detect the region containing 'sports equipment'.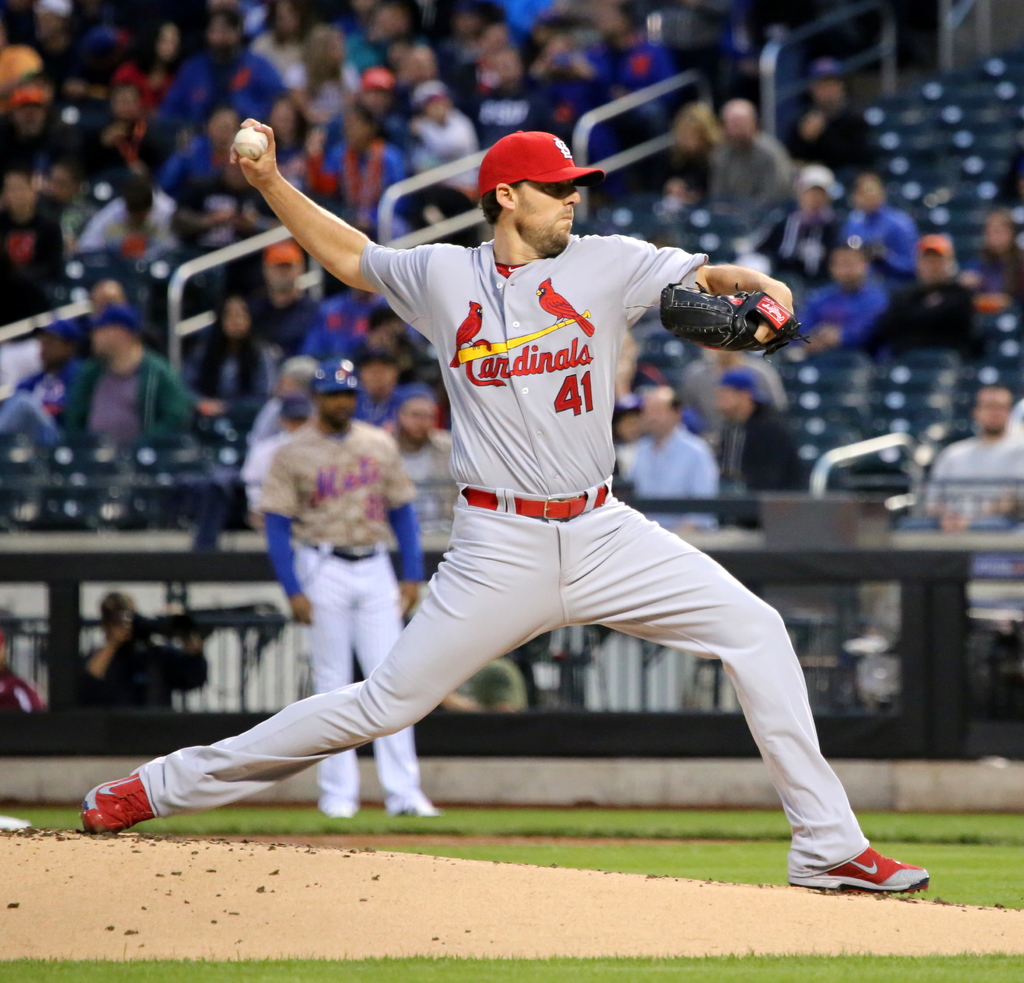
select_region(659, 281, 815, 358).
